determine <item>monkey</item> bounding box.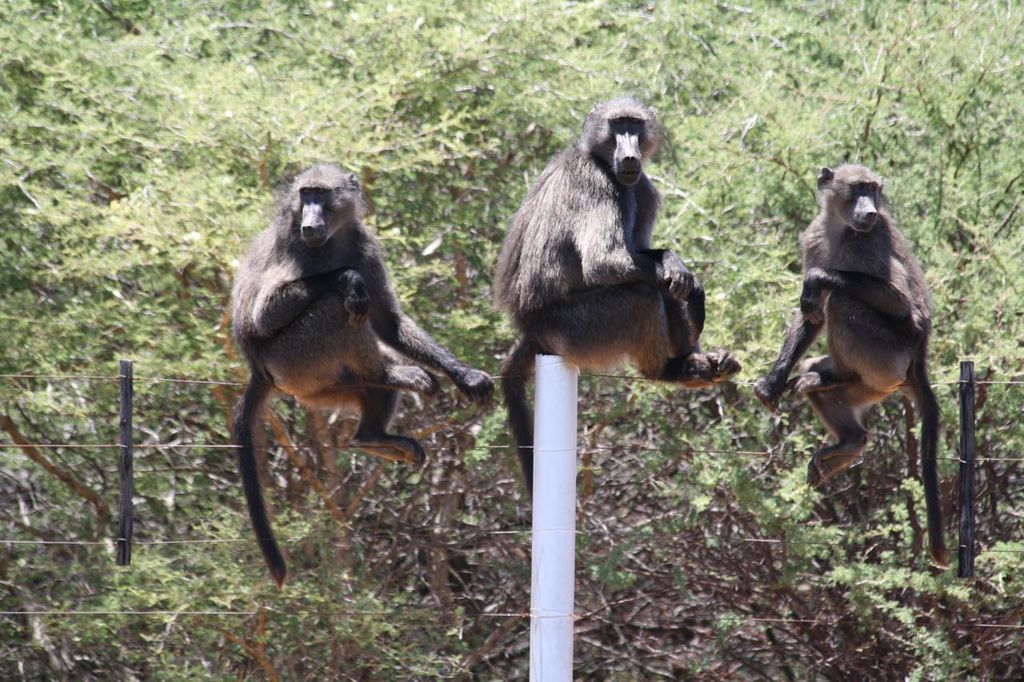
Determined: (x1=222, y1=164, x2=497, y2=584).
